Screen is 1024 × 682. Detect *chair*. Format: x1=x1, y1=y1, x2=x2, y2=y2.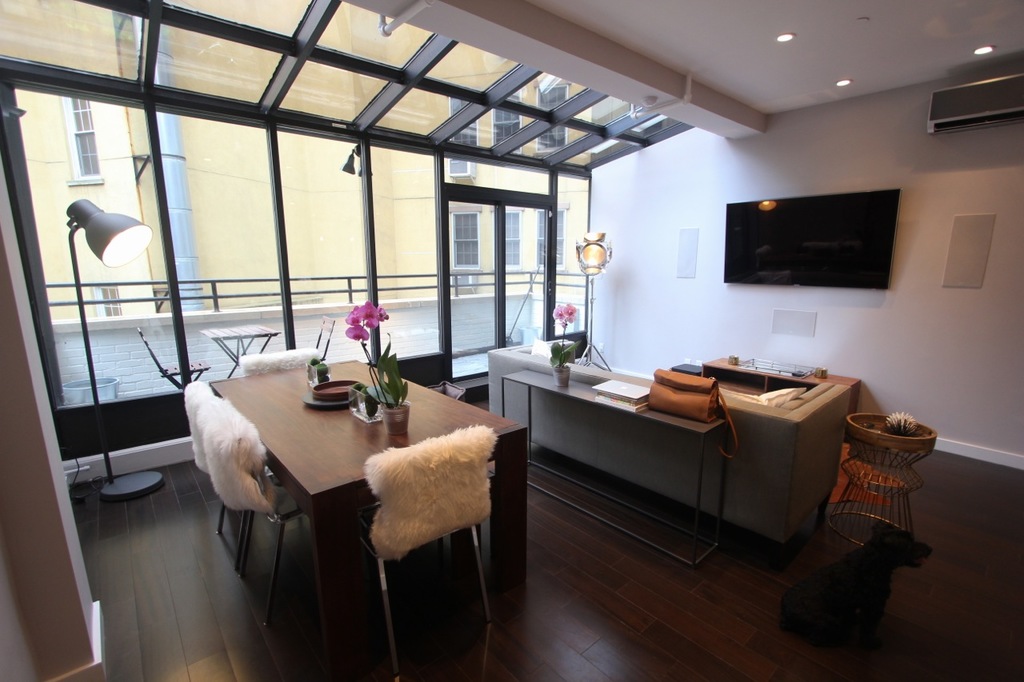
x1=314, y1=317, x2=338, y2=367.
